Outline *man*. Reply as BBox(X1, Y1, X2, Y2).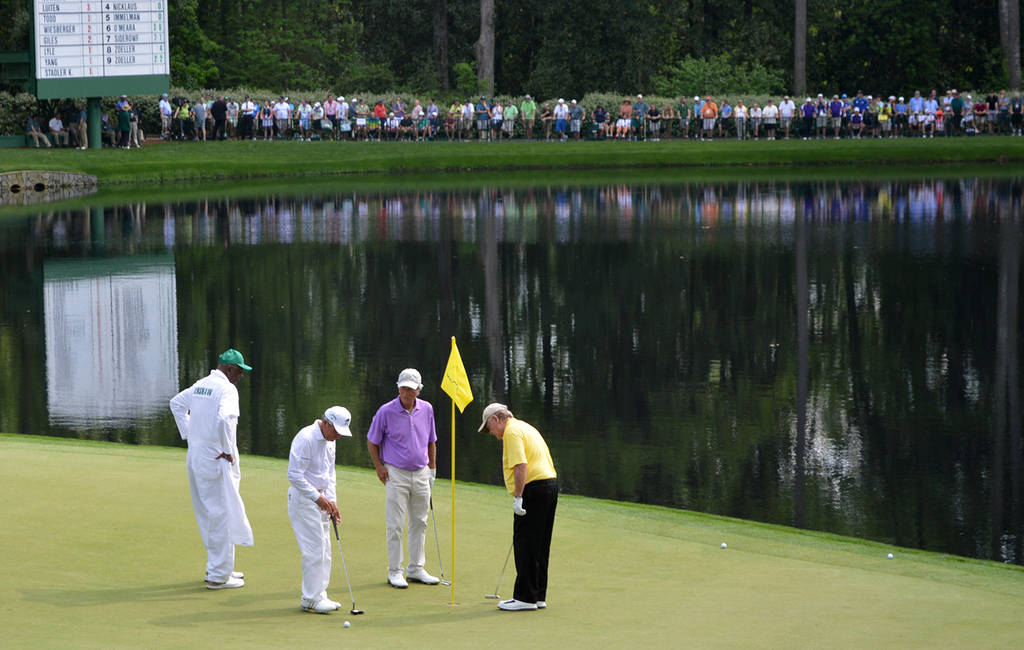
BBox(463, 102, 473, 137).
